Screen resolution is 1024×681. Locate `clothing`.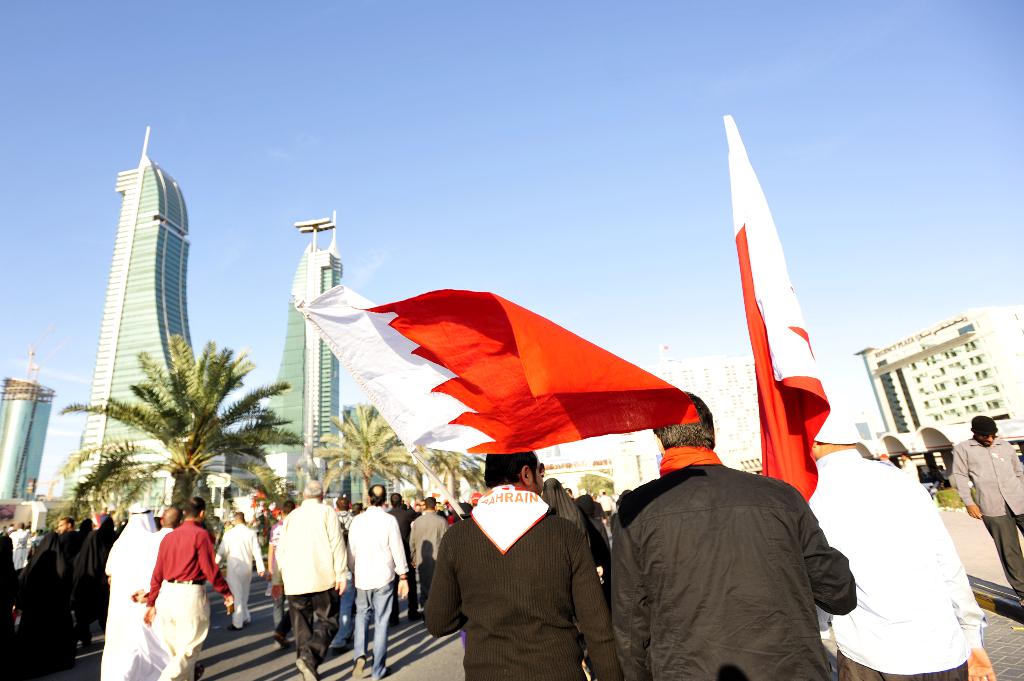
276, 499, 348, 656.
